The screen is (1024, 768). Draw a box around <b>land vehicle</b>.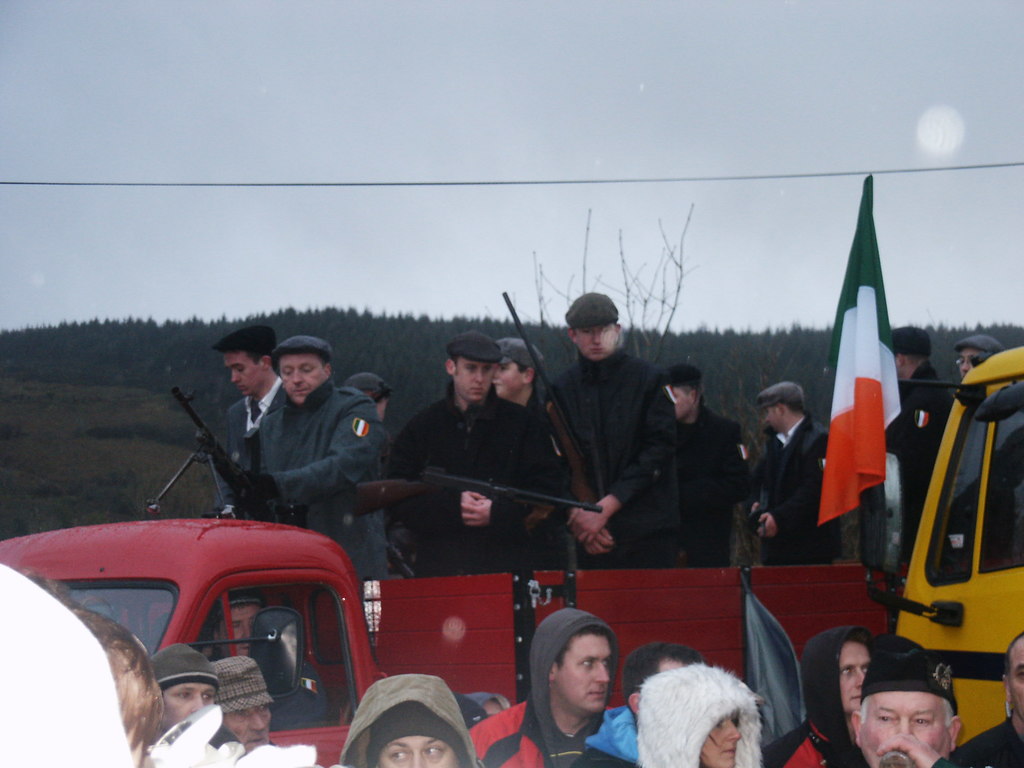
0/512/911/767.
